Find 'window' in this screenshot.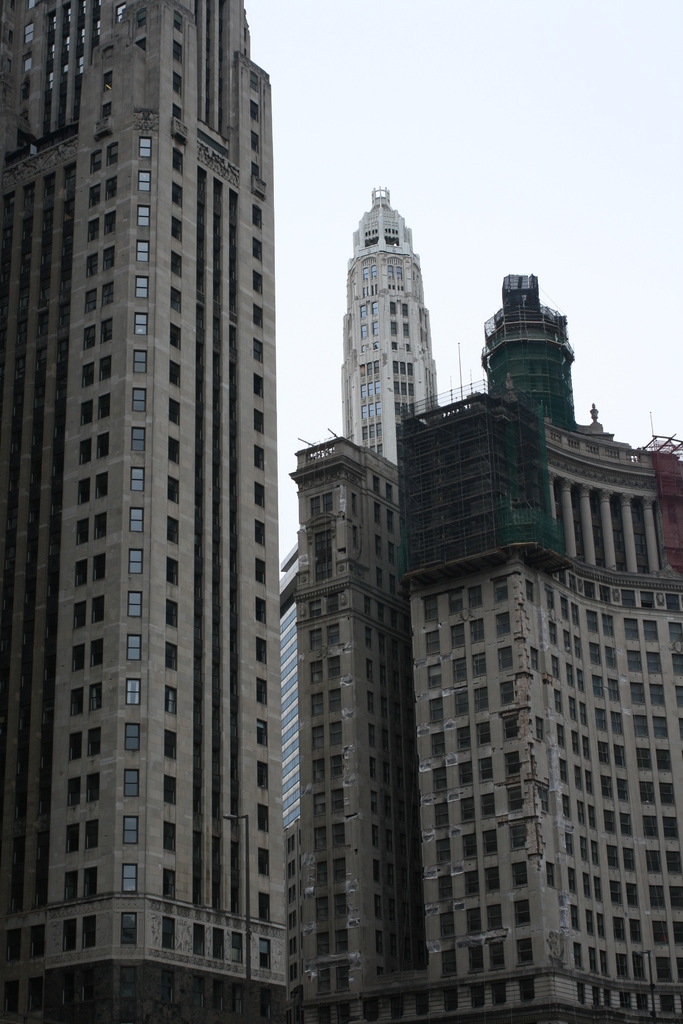
The bounding box for 'window' is region(513, 861, 528, 893).
